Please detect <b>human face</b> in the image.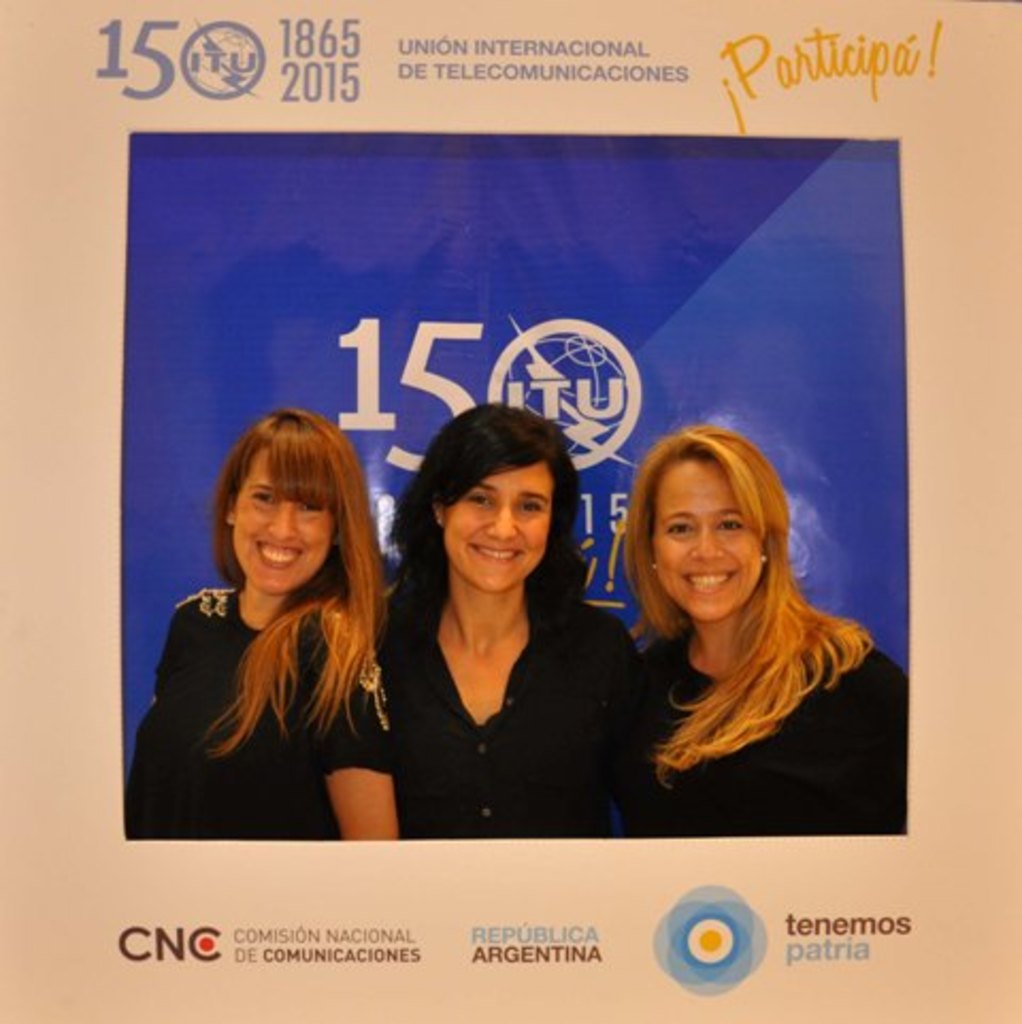
(232,449,328,590).
